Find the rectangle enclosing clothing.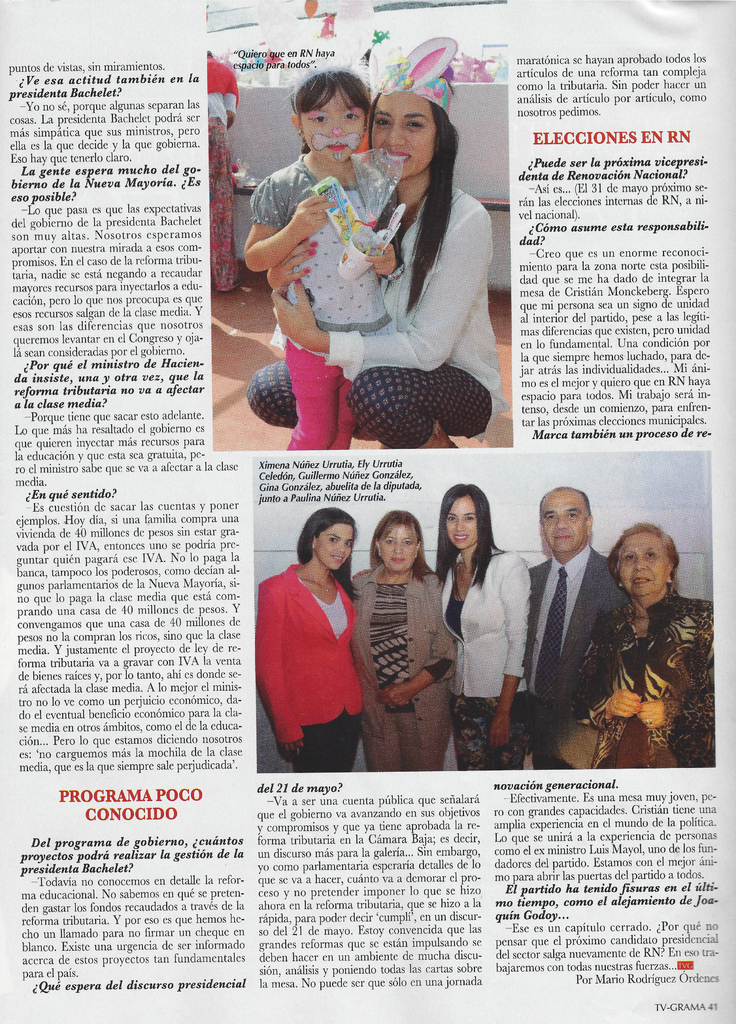
<region>242, 189, 496, 452</region>.
